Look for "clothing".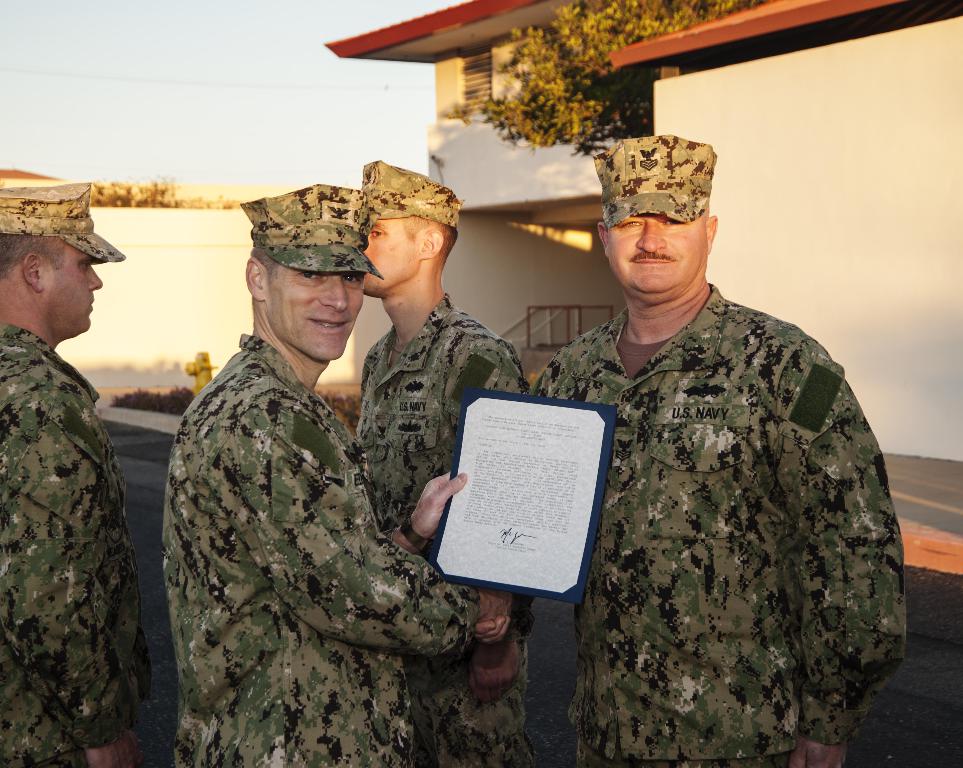
Found: <box>517,283,911,767</box>.
